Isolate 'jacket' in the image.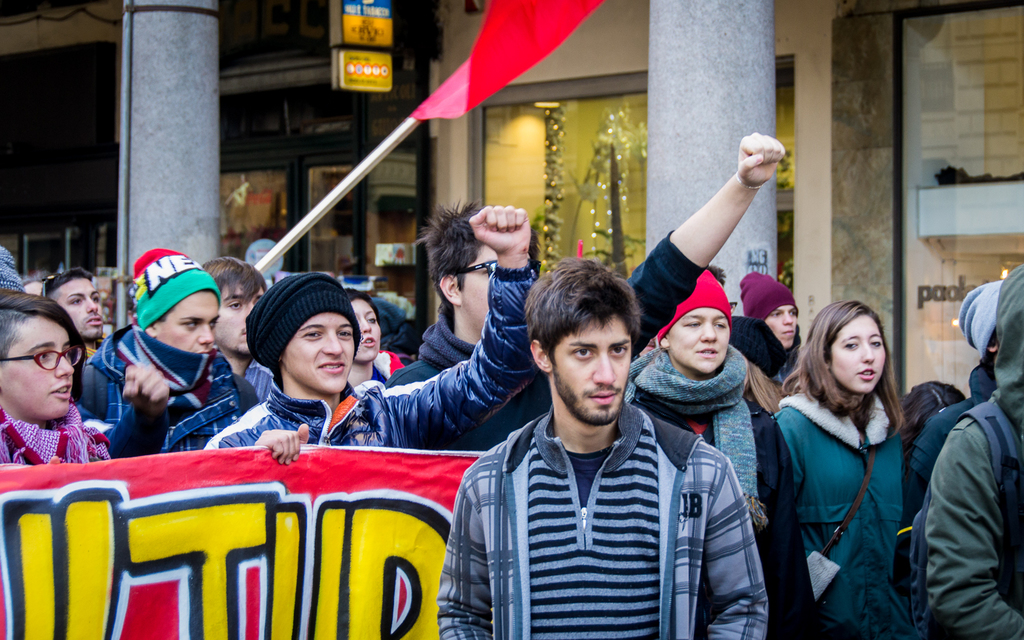
Isolated region: BBox(201, 262, 545, 451).
